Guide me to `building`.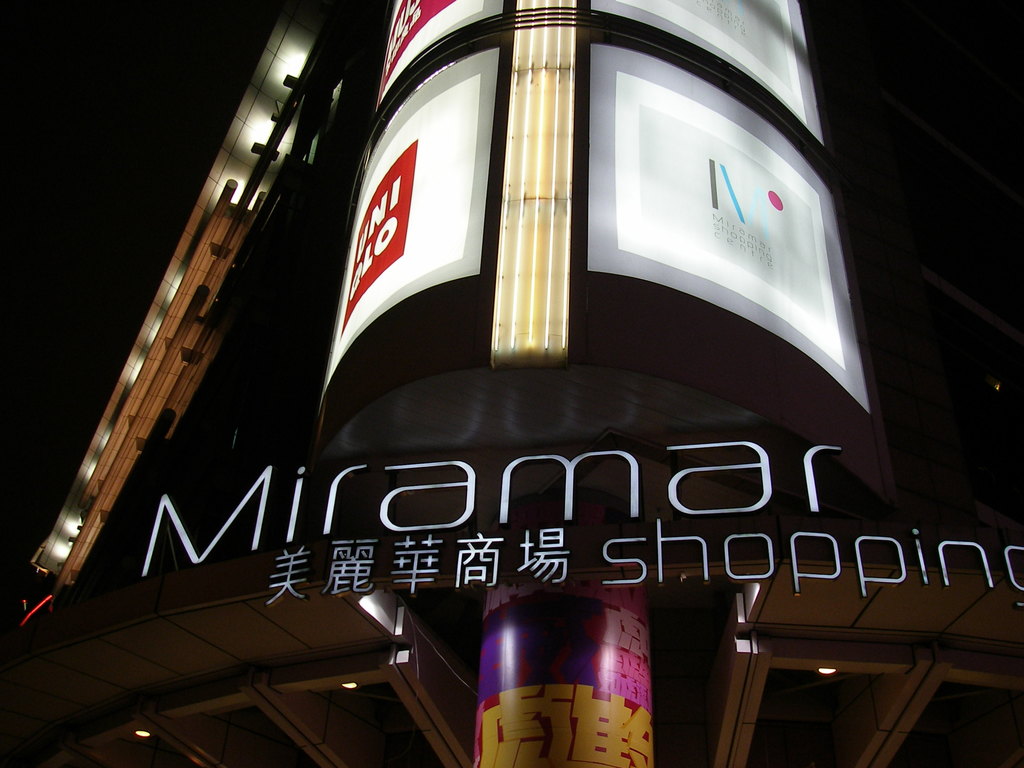
Guidance: 2 0 1020 767.
